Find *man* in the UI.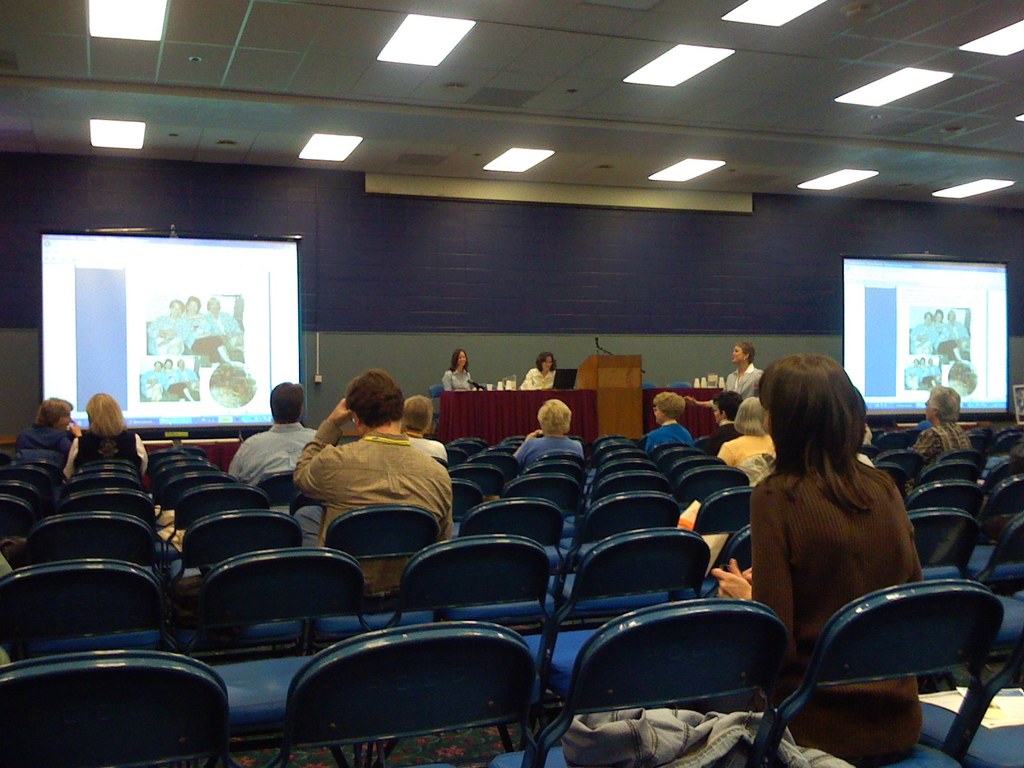
UI element at region(298, 368, 453, 595).
